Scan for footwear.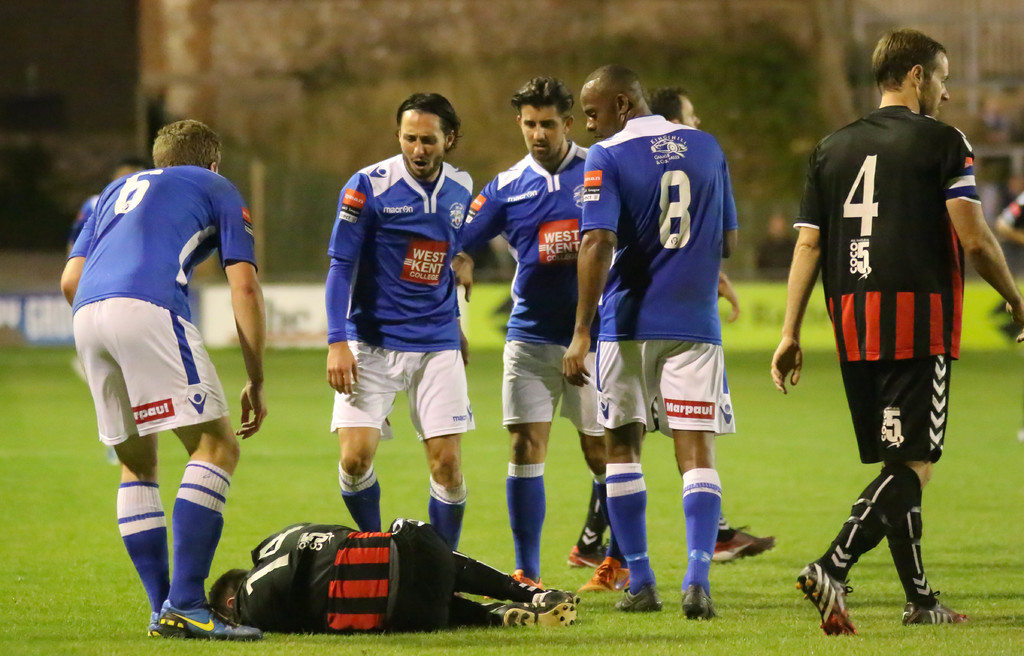
Scan result: 680/583/718/619.
